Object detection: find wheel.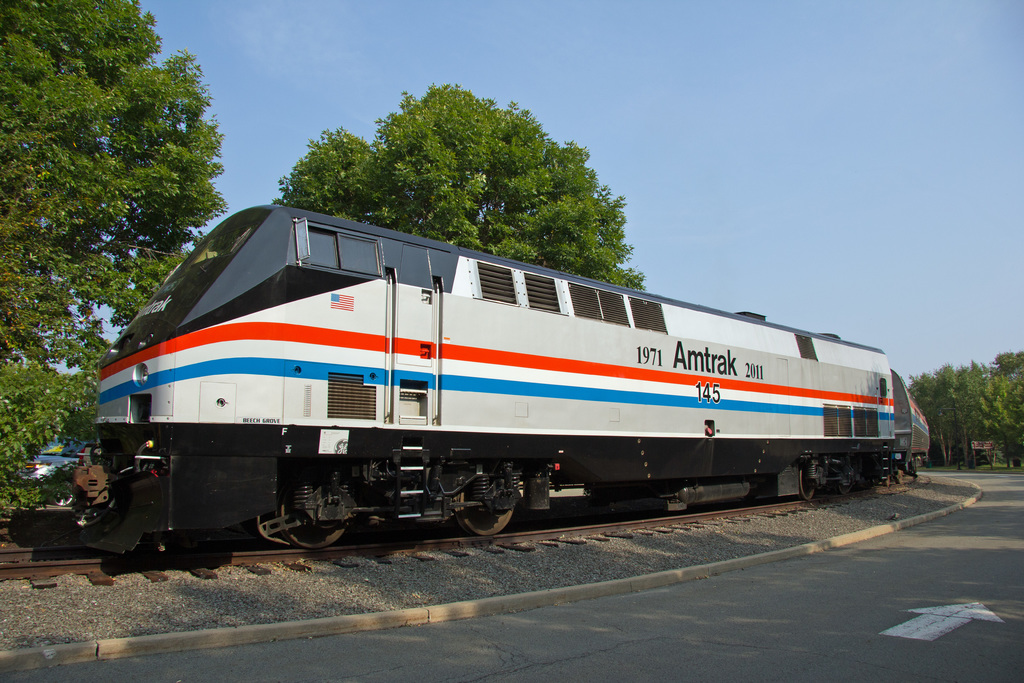
{"left": 452, "top": 481, "right": 515, "bottom": 536}.
